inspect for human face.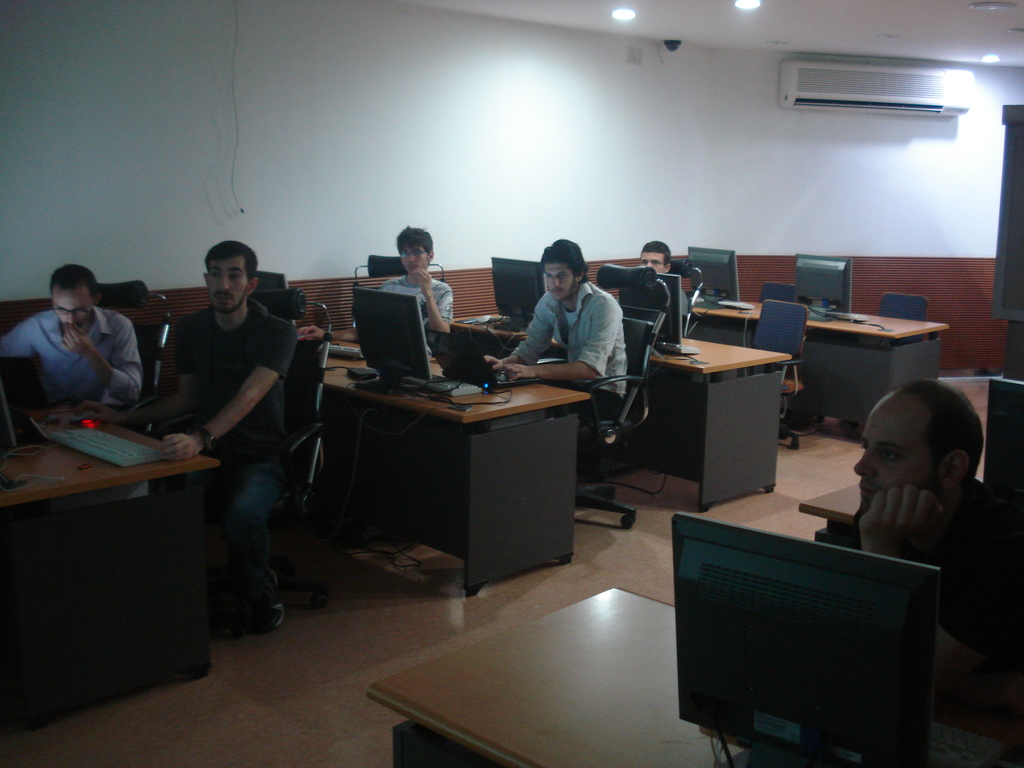
Inspection: region(640, 250, 663, 269).
